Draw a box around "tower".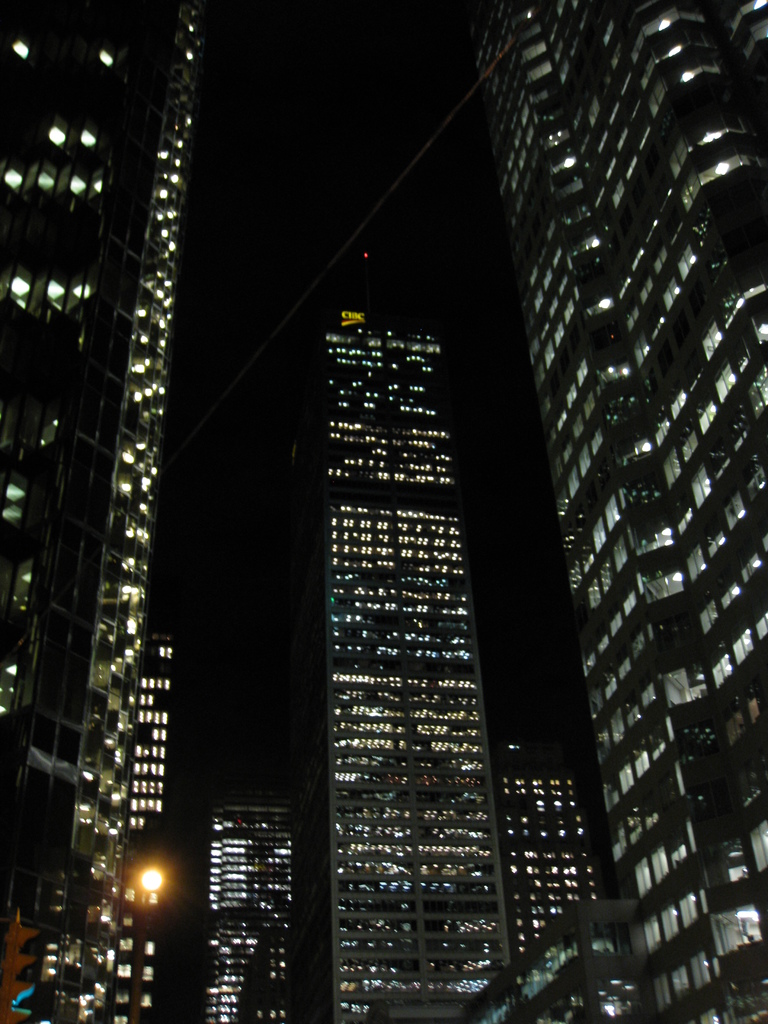
[x1=0, y1=6, x2=212, y2=1023].
